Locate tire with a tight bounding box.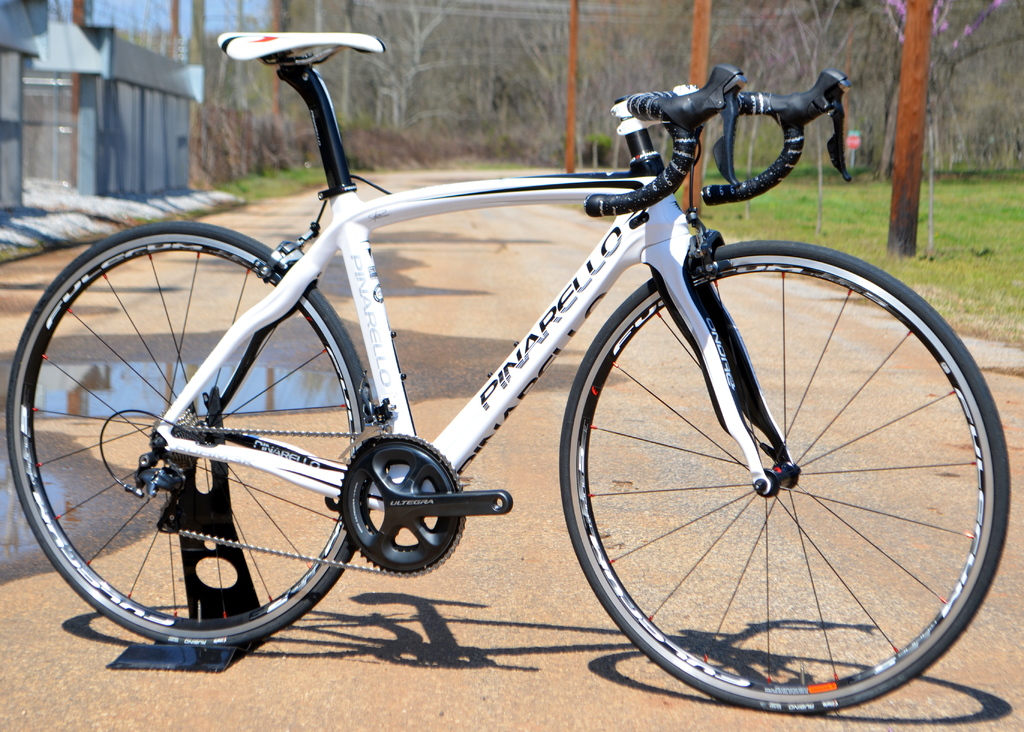
locate(8, 224, 374, 646).
